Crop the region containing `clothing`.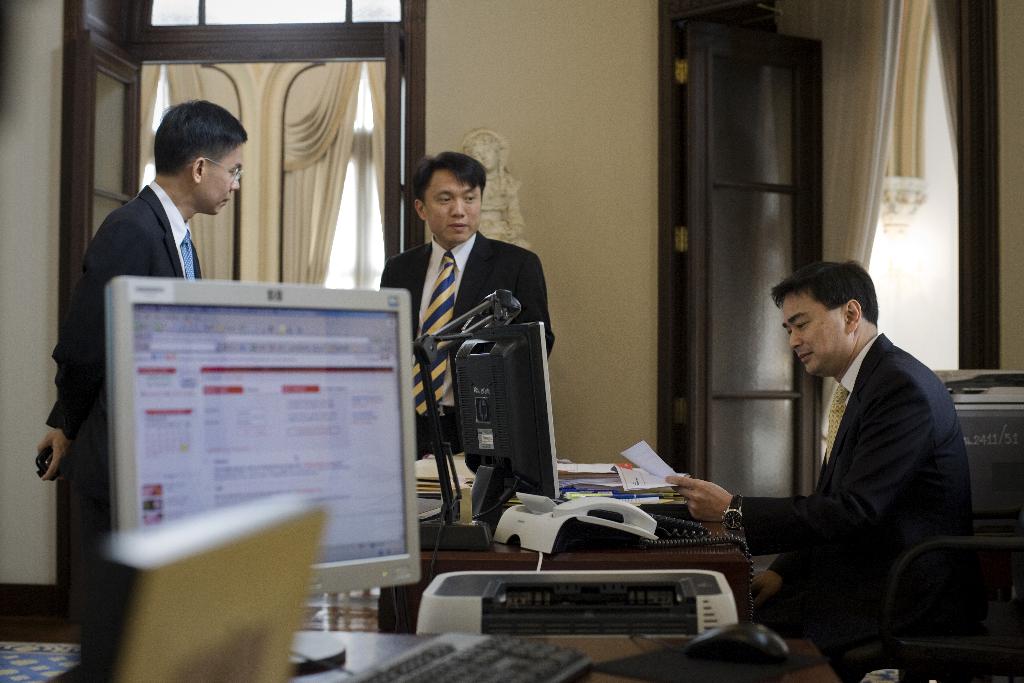
Crop region: 47/178/200/668.
